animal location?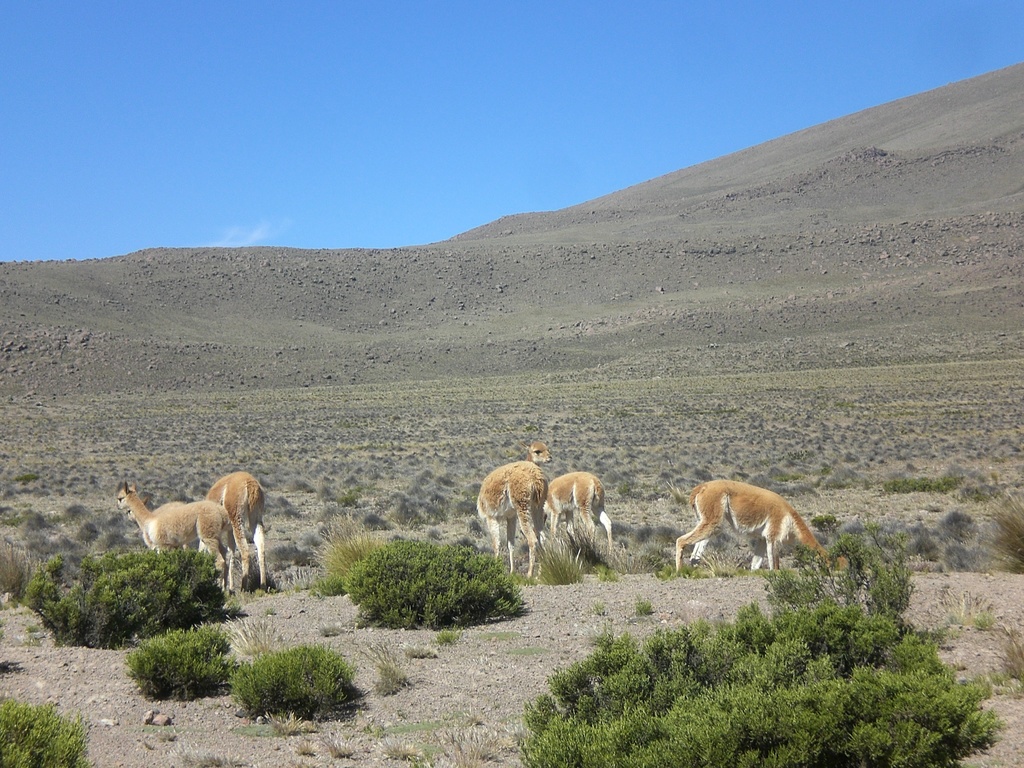
[675, 486, 834, 582]
